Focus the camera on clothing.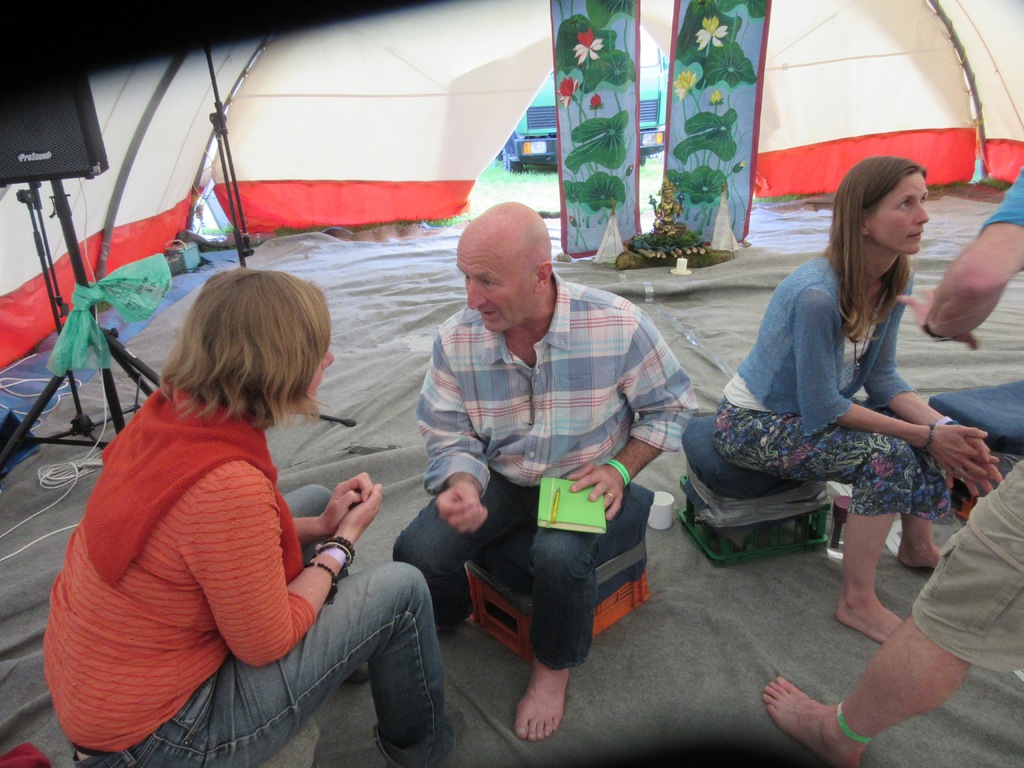
Focus region: [left=404, top=262, right=706, bottom=488].
